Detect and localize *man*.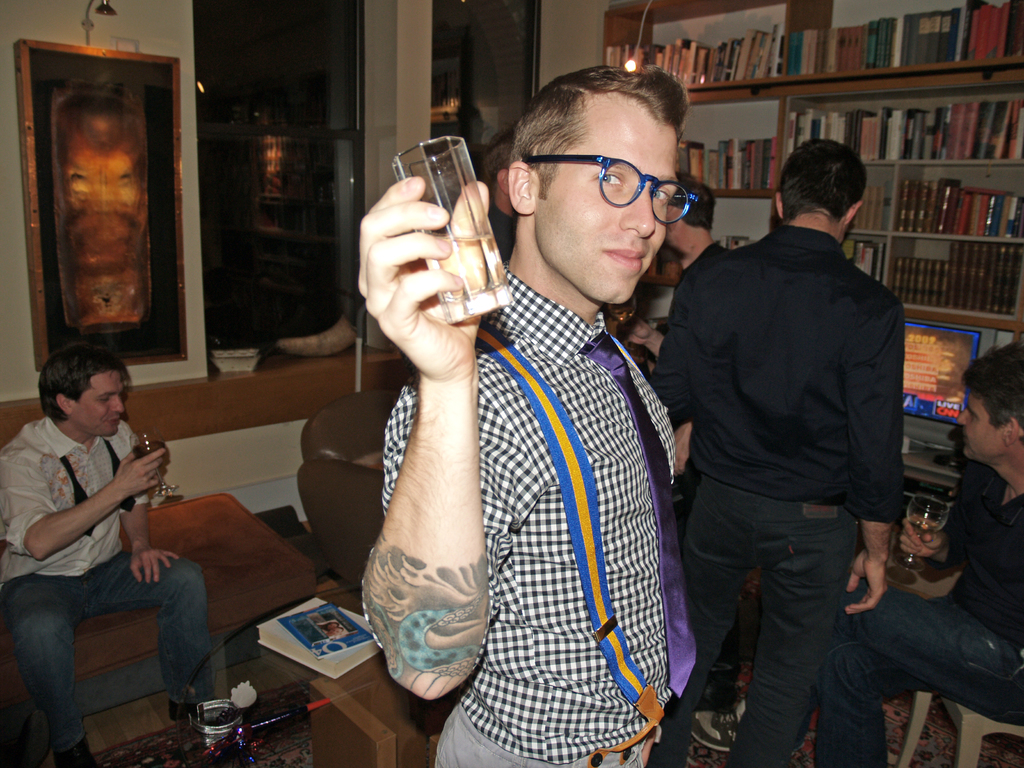
Localized at {"left": 0, "top": 339, "right": 214, "bottom": 767}.
